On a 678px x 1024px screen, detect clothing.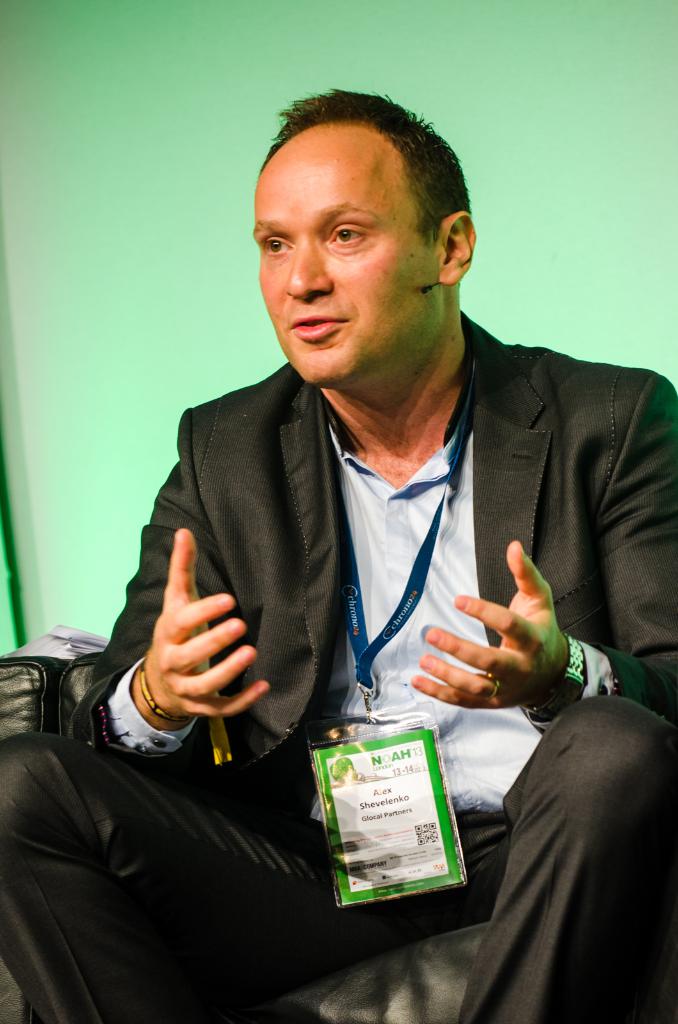
bbox(112, 294, 629, 956).
